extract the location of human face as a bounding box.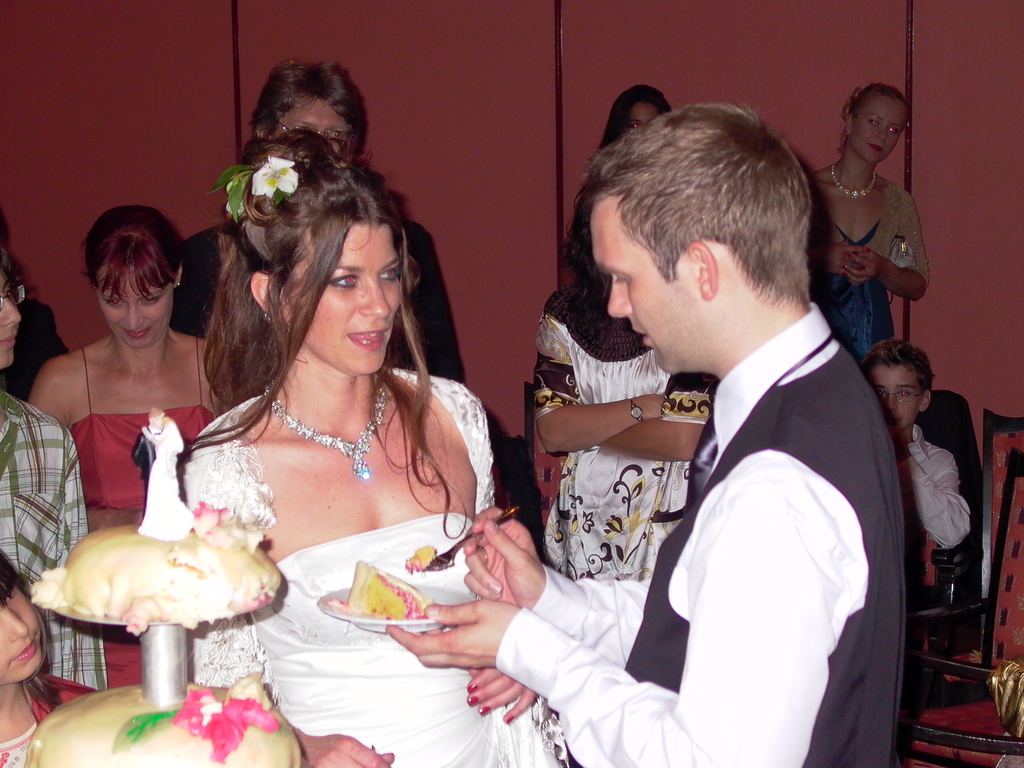
624:93:659:126.
